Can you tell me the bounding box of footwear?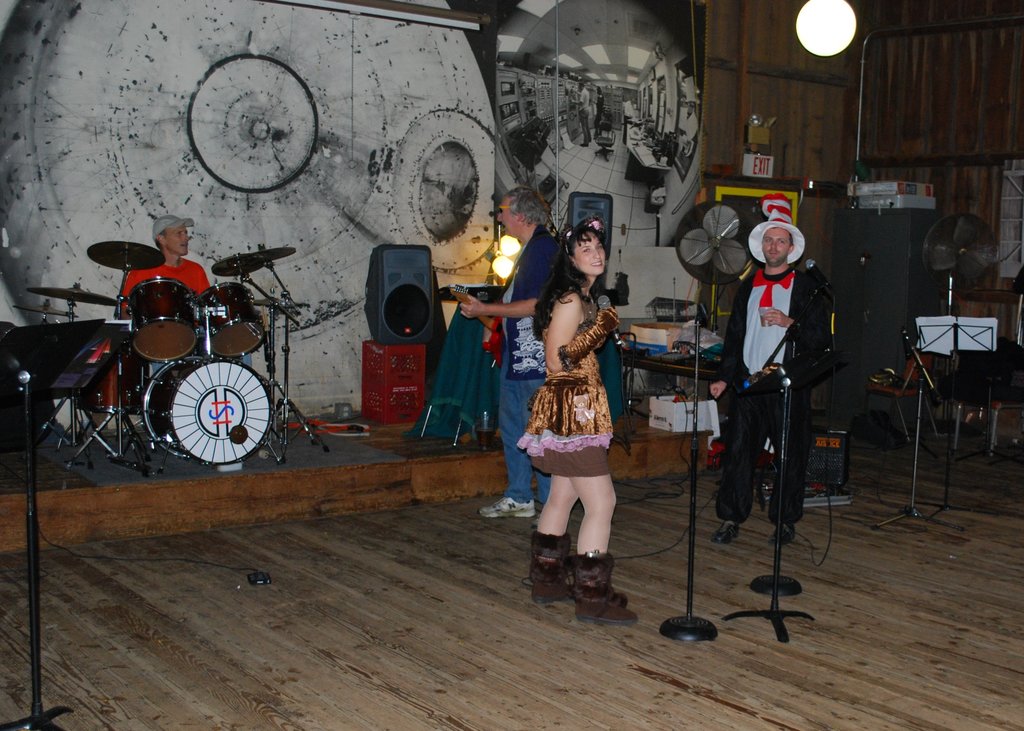
crop(767, 517, 801, 549).
